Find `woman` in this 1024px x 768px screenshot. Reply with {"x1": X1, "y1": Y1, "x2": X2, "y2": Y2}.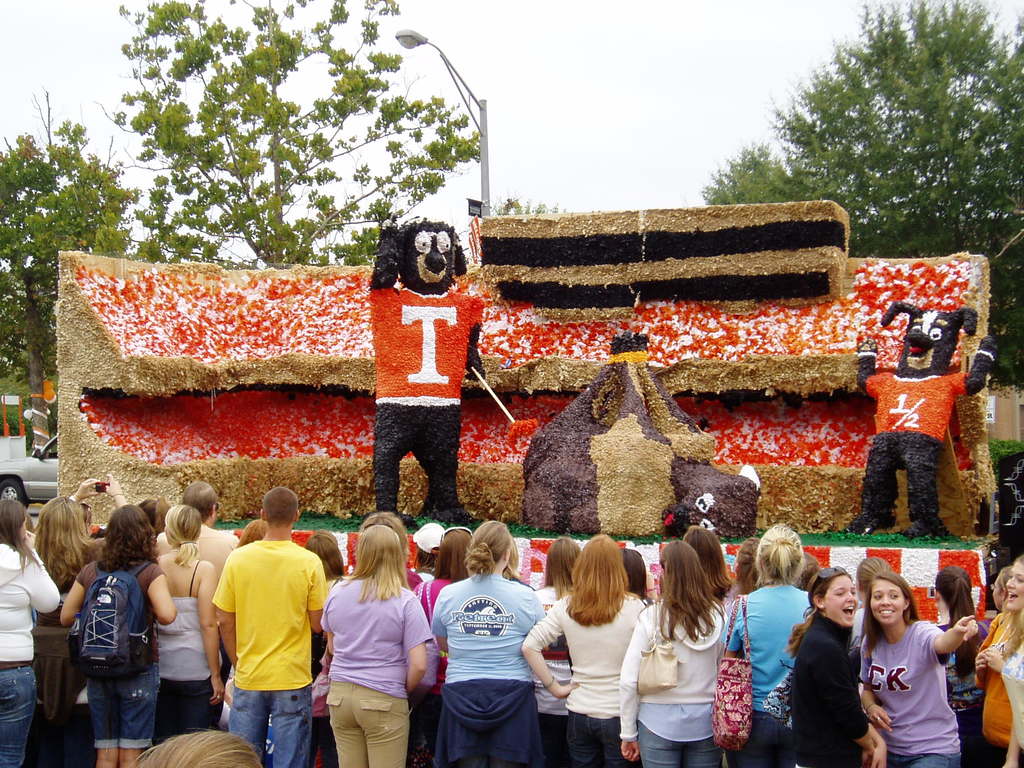
{"x1": 860, "y1": 571, "x2": 970, "y2": 767}.
